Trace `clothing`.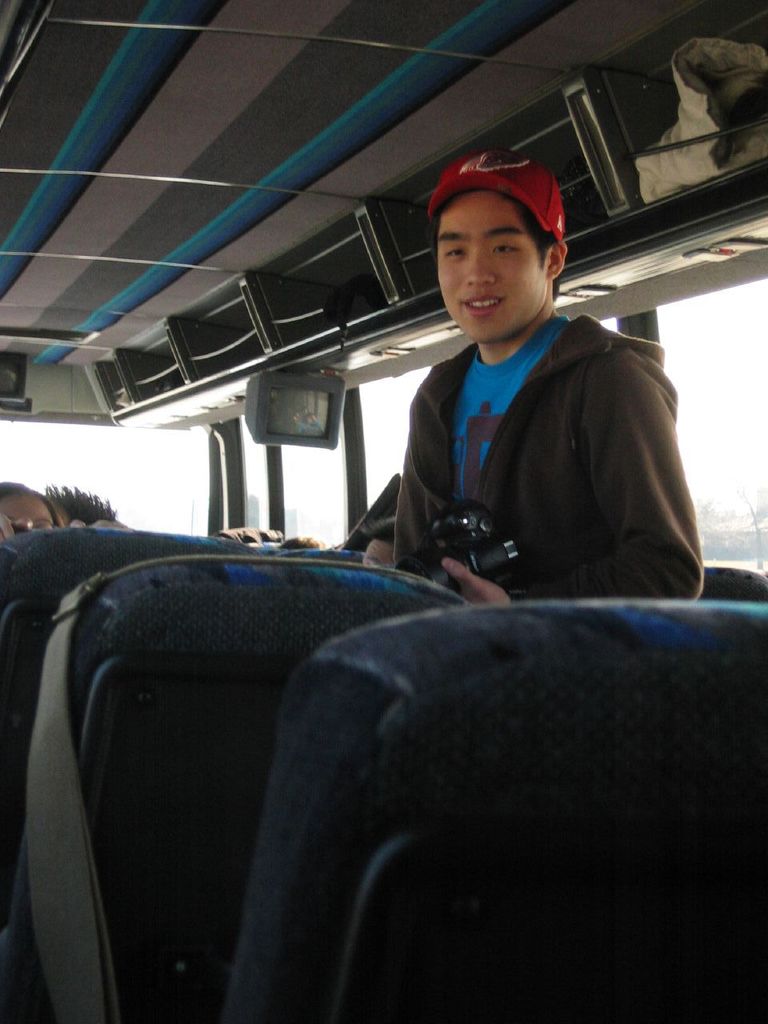
Traced to detection(394, 308, 710, 598).
